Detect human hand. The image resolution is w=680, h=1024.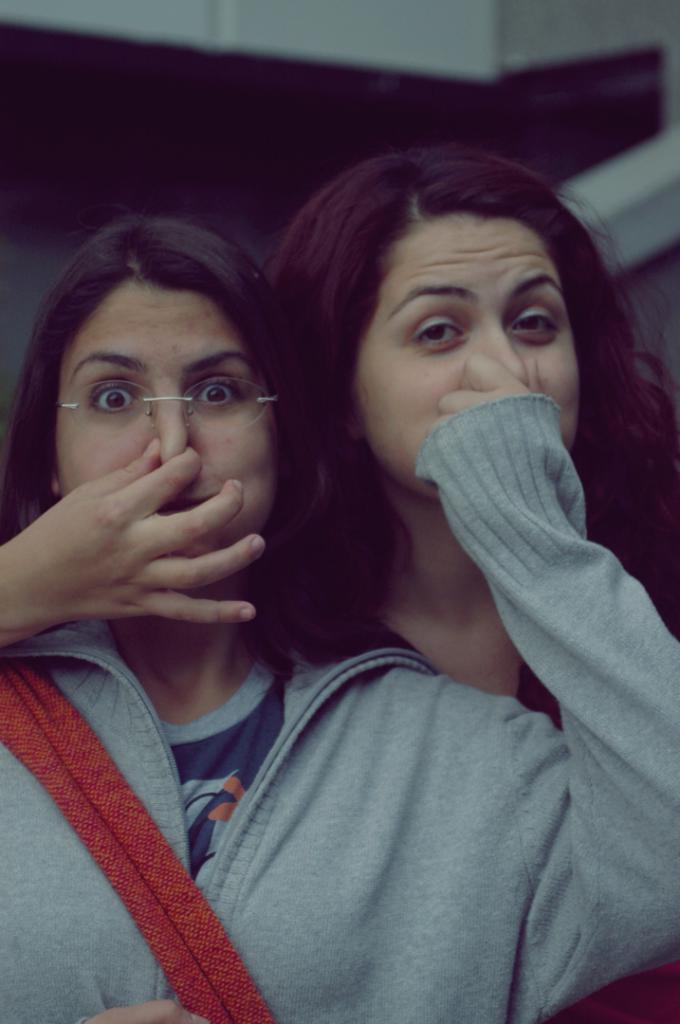
79 995 208 1023.
